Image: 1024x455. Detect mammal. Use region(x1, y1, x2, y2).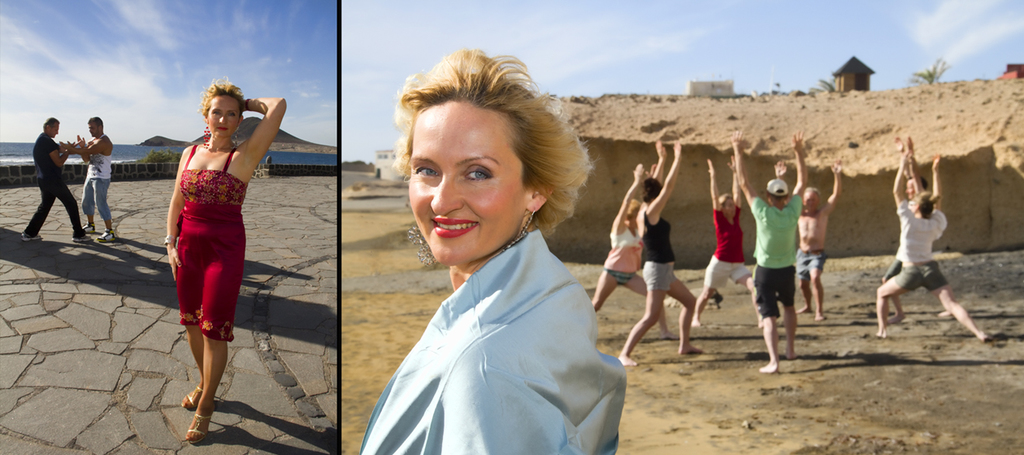
region(598, 164, 670, 331).
